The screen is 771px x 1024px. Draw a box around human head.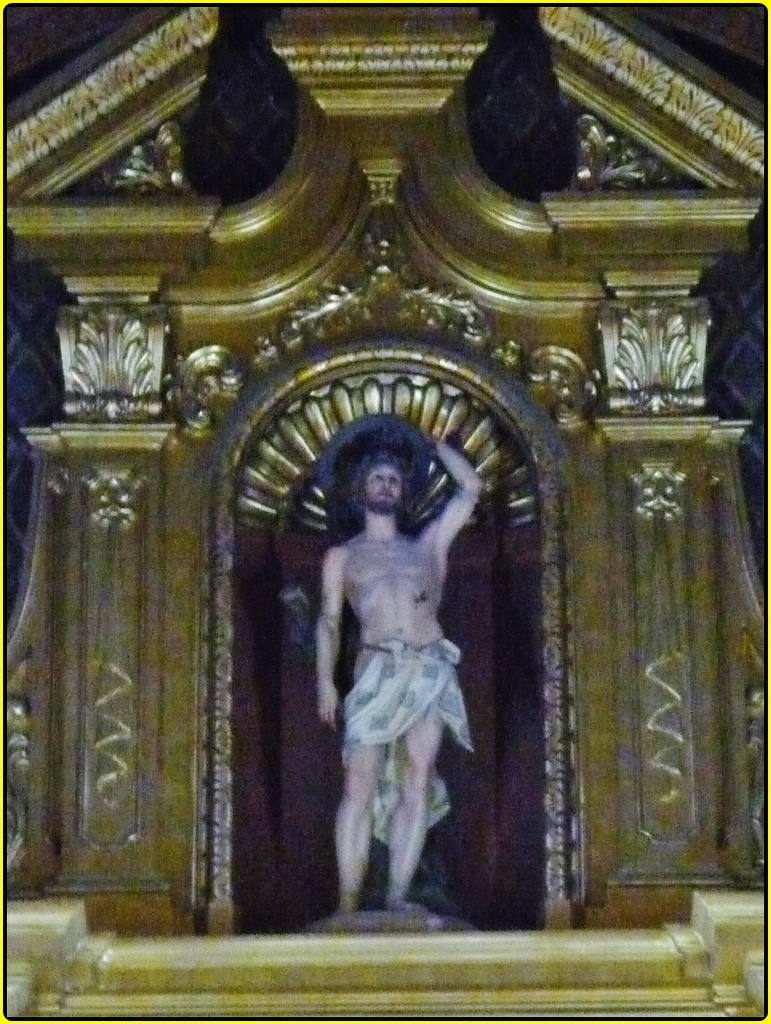
<box>336,439,437,536</box>.
